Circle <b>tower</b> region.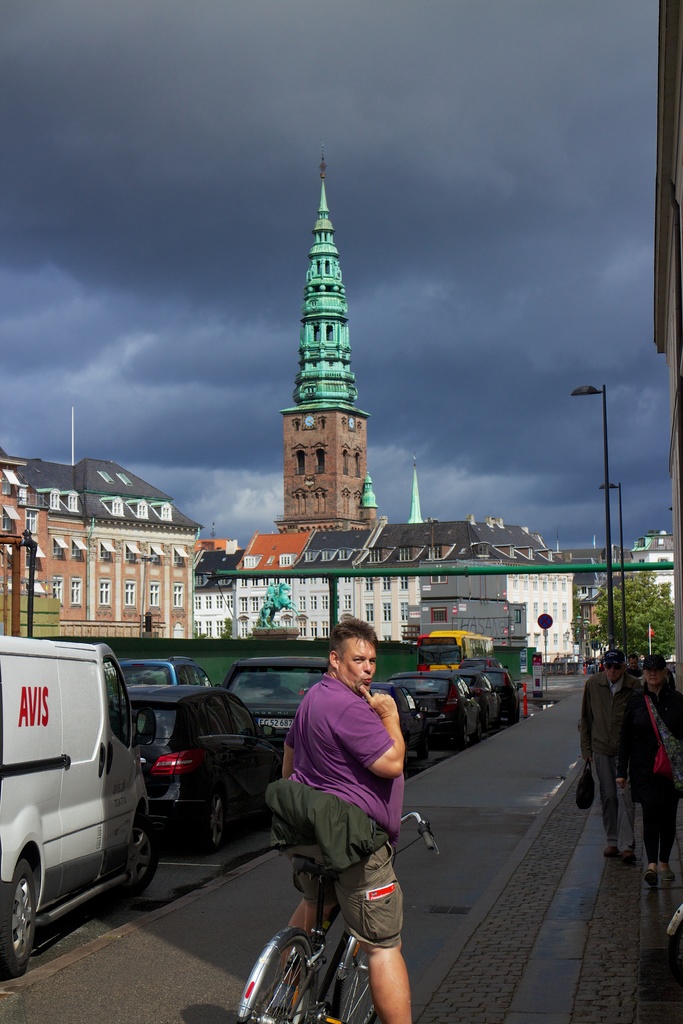
Region: <box>278,153,381,527</box>.
